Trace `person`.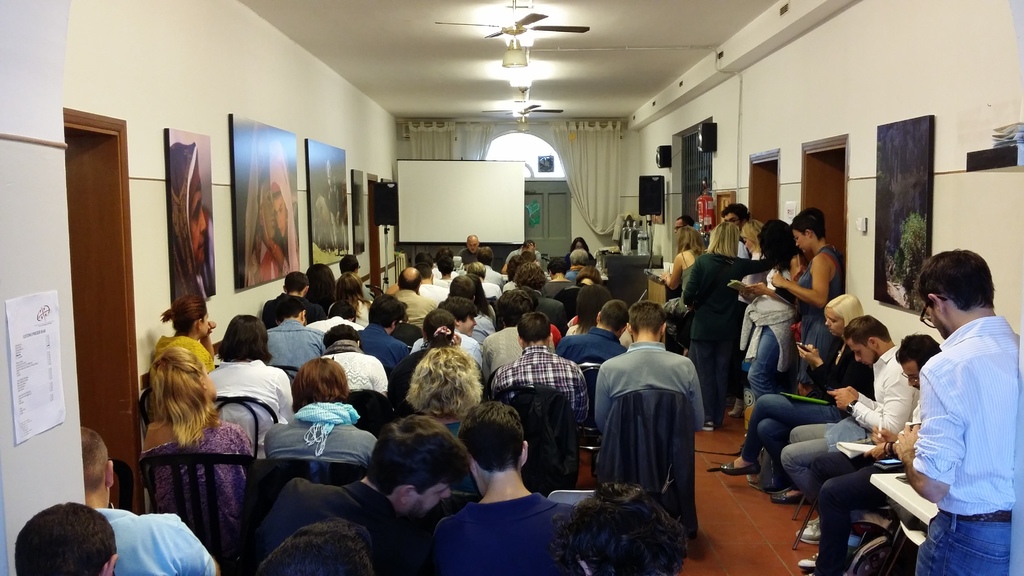
Traced to (500,237,546,271).
